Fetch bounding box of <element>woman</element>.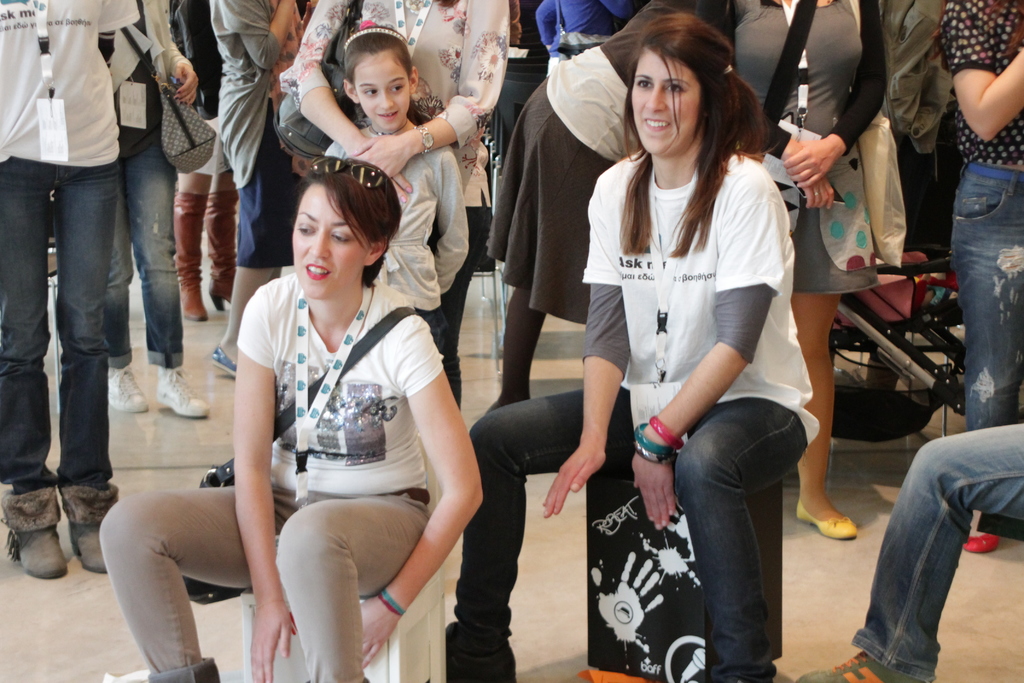
Bbox: [left=99, top=158, right=483, bottom=682].
